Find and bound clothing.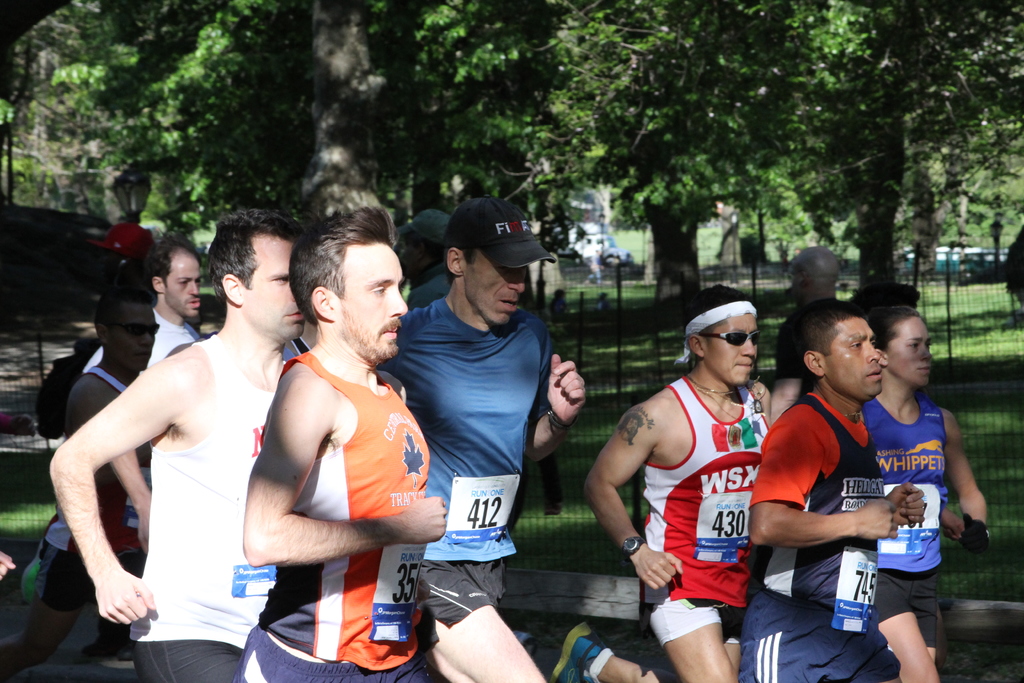
Bound: l=872, t=393, r=955, b=641.
